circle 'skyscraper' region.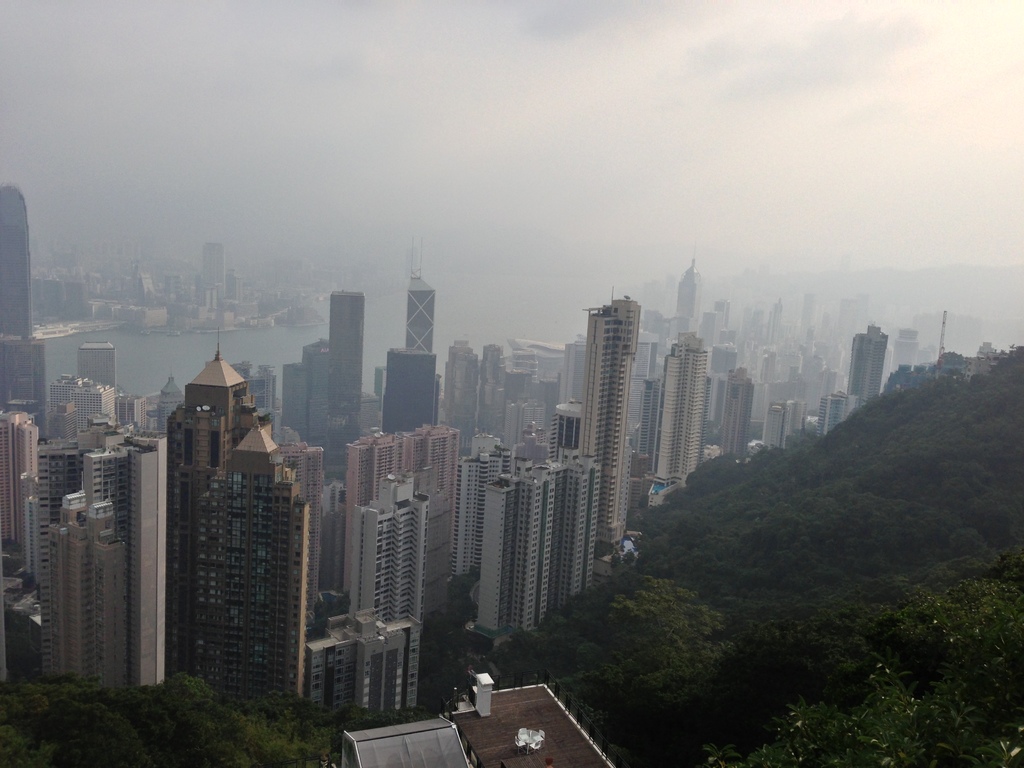
Region: (676,260,709,338).
